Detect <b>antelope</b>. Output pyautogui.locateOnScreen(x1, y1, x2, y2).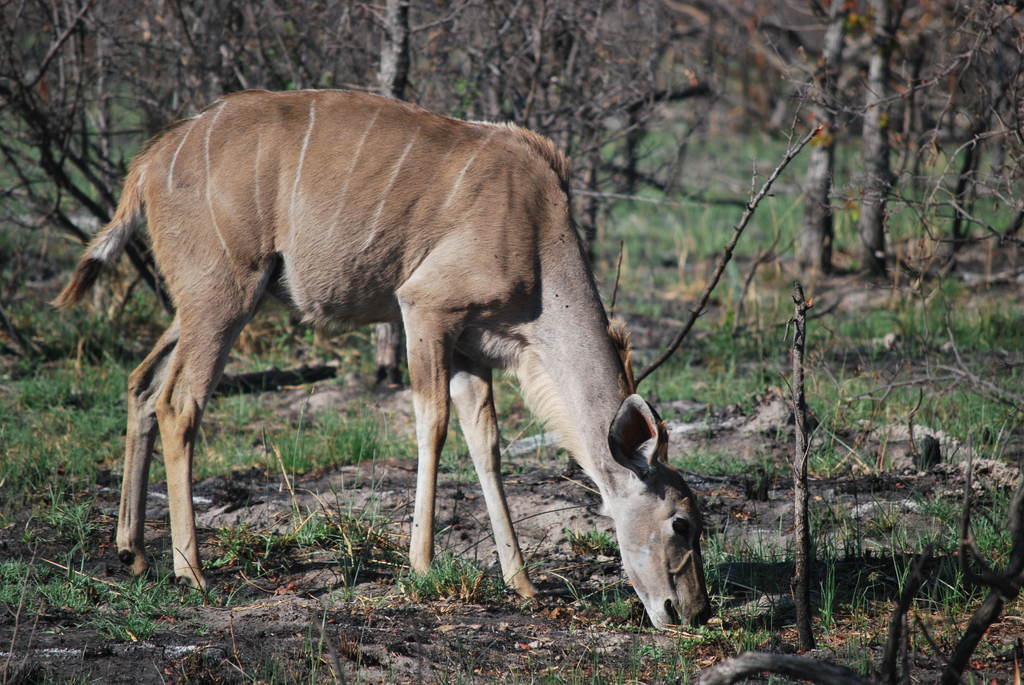
pyautogui.locateOnScreen(46, 87, 714, 631).
